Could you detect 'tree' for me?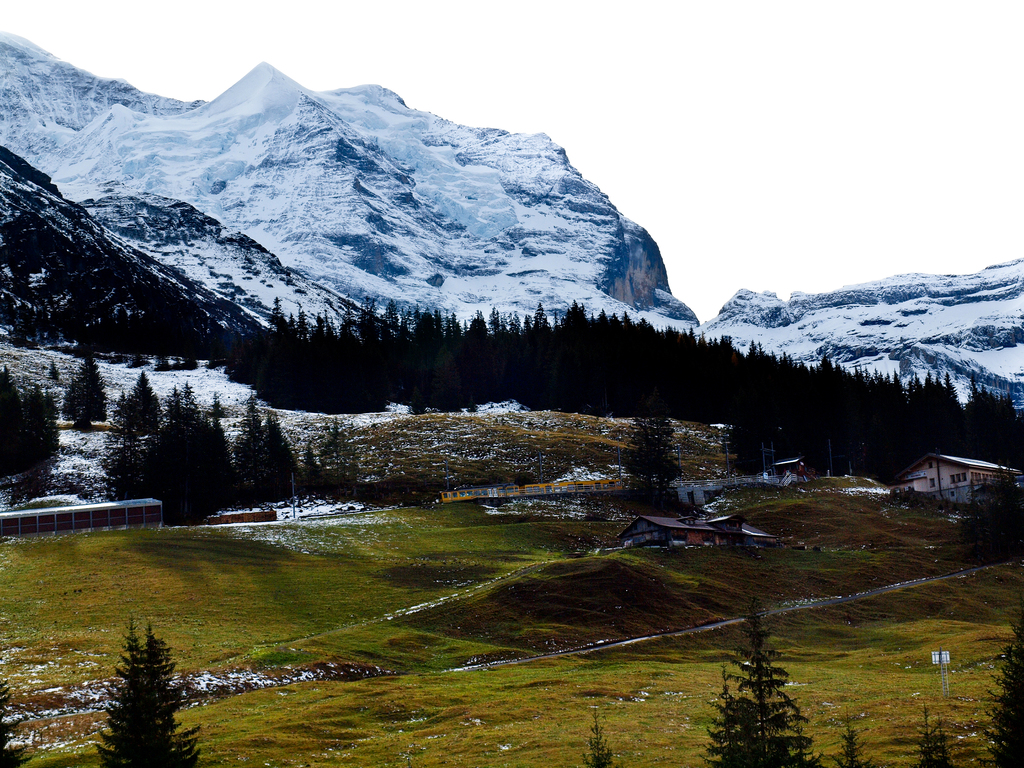
Detection result: (120, 373, 164, 436).
